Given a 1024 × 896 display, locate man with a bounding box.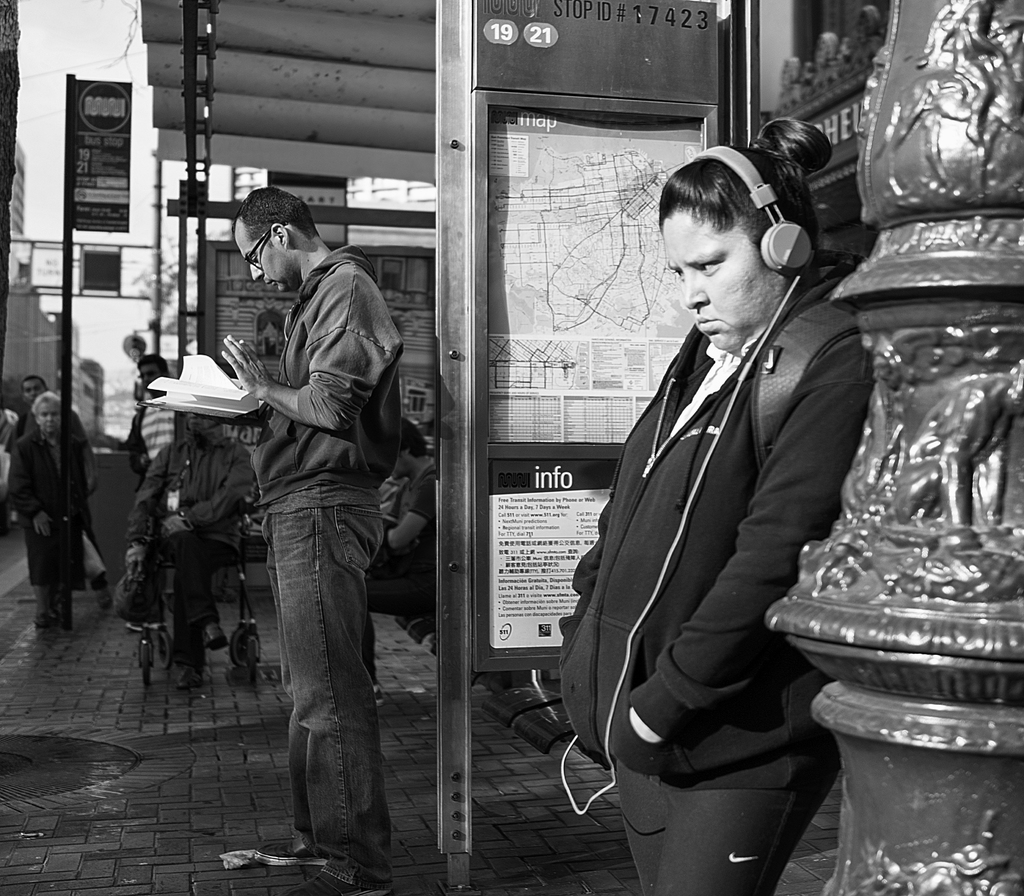
Located: bbox=(364, 410, 452, 620).
